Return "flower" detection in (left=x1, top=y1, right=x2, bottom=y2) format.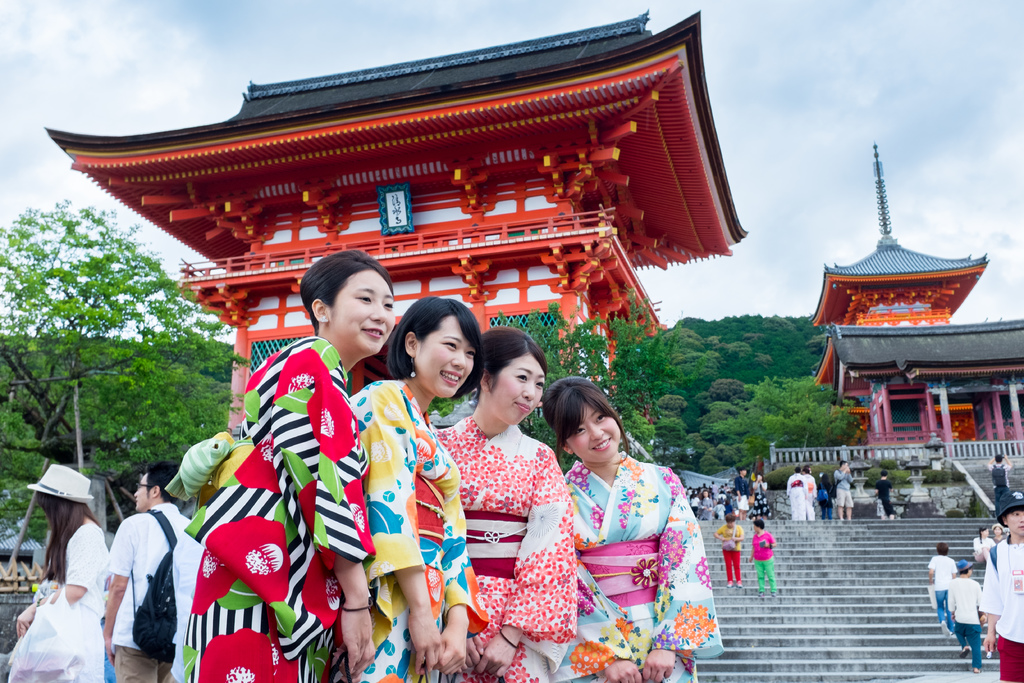
(left=618, top=618, right=635, bottom=638).
